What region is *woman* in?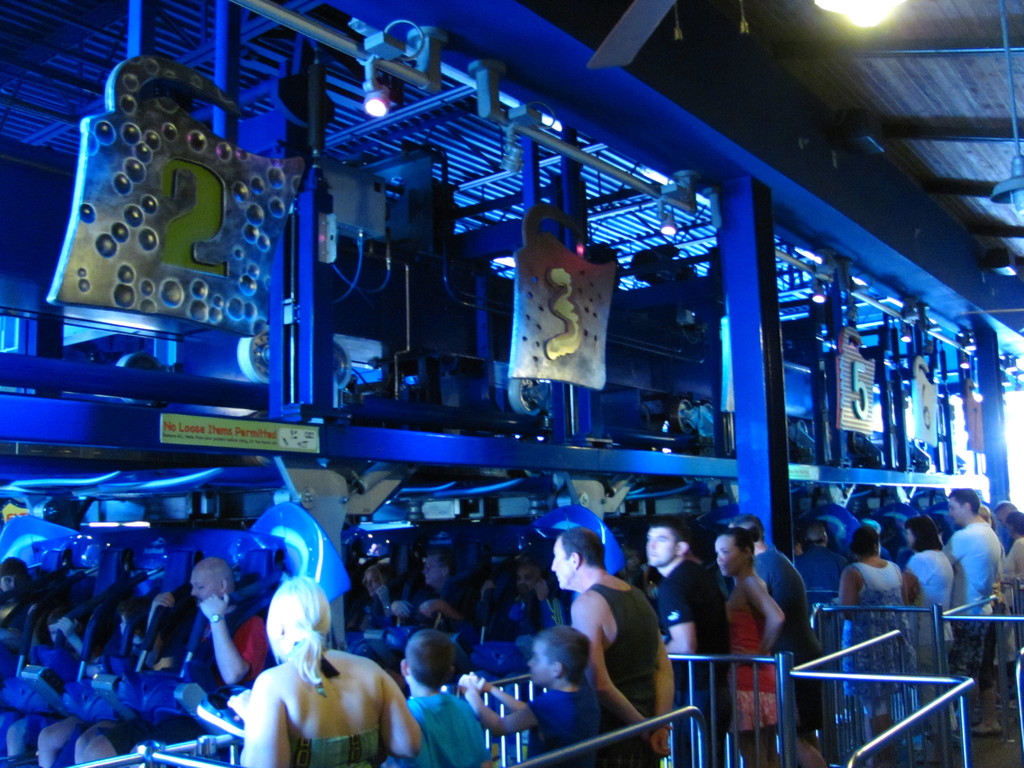
(left=712, top=525, right=784, bottom=767).
